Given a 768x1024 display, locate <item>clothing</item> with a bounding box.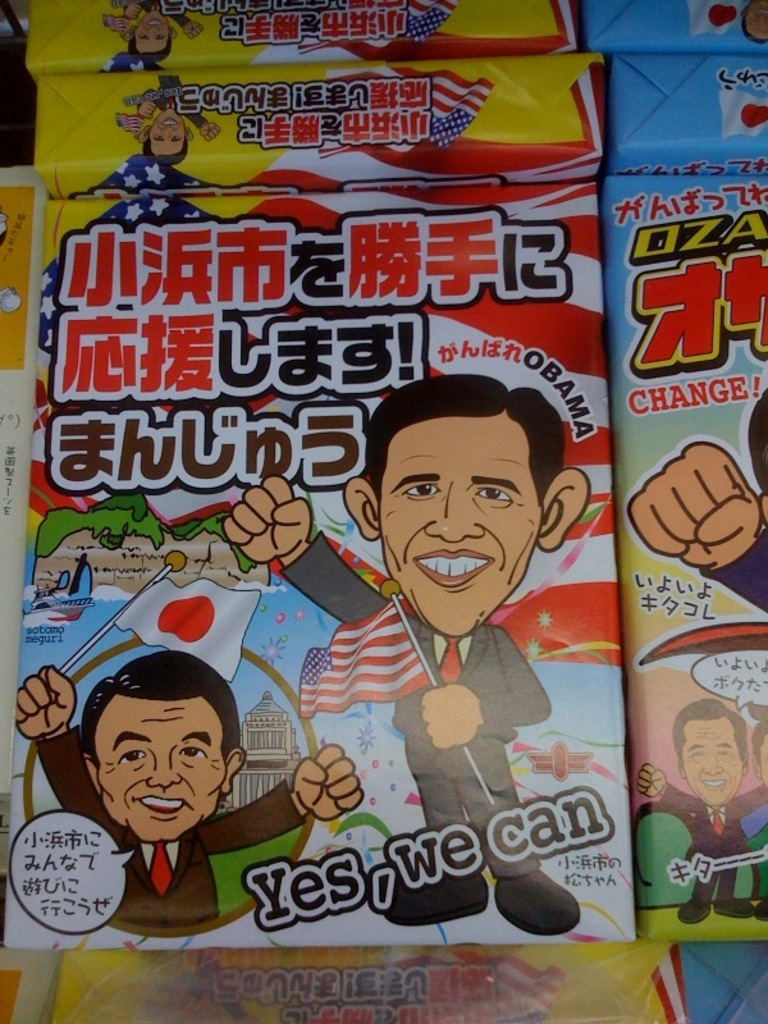
Located: Rect(136, 69, 201, 137).
